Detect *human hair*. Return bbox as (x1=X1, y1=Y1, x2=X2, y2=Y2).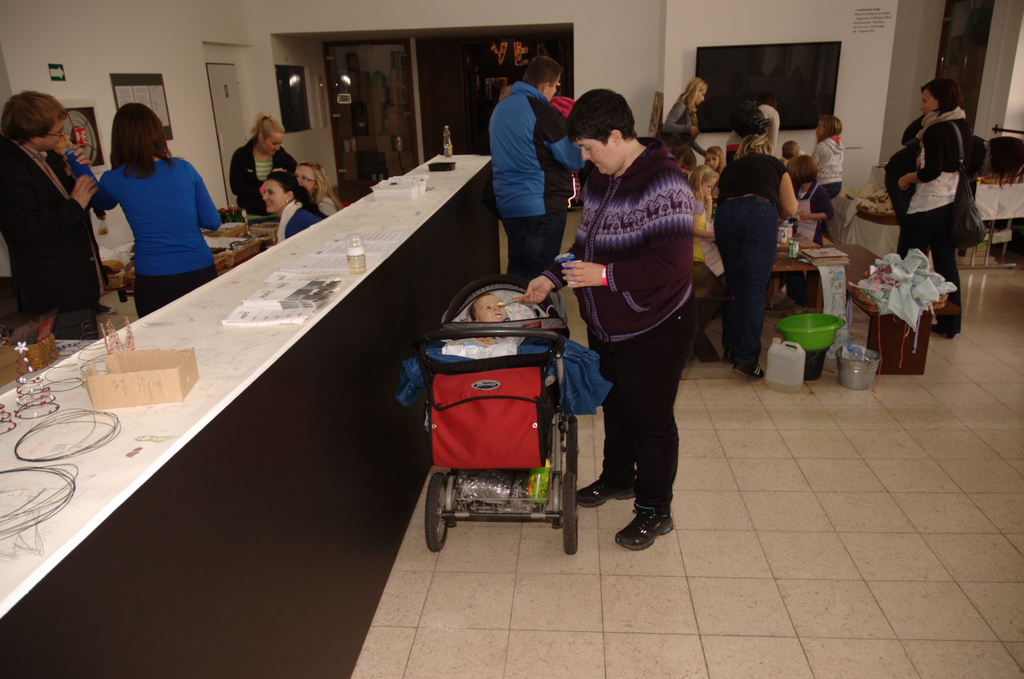
(x1=736, y1=129, x2=776, y2=156).
